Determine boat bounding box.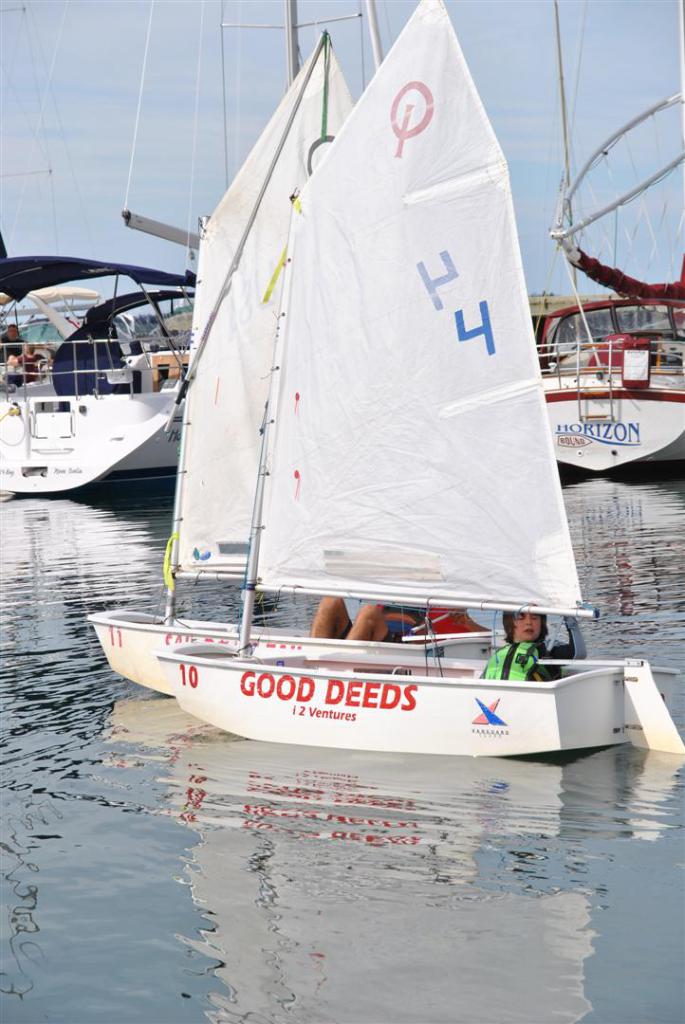
Determined: bbox=[537, 0, 684, 480].
